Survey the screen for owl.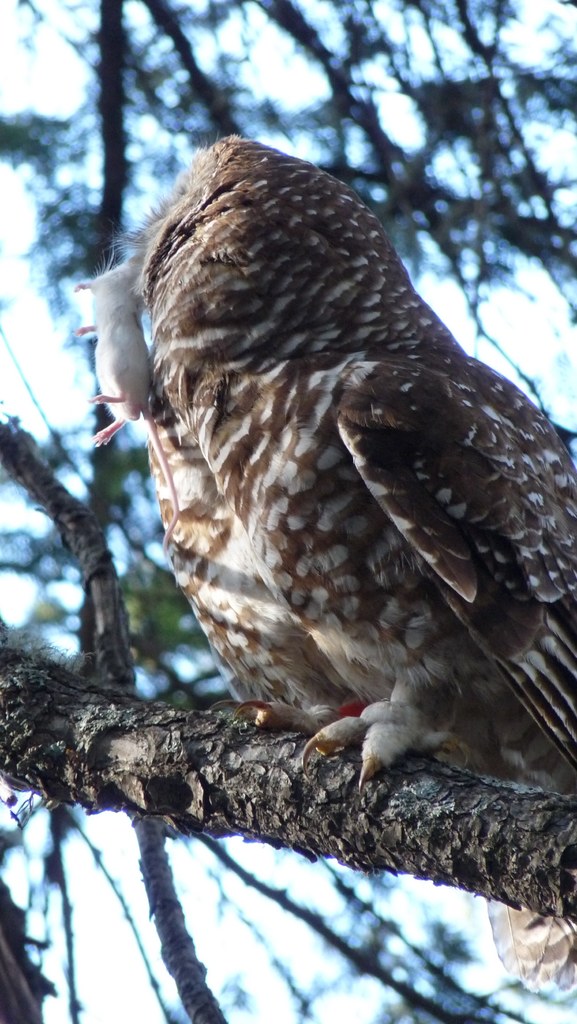
Survey found: bbox=(115, 132, 576, 1000).
